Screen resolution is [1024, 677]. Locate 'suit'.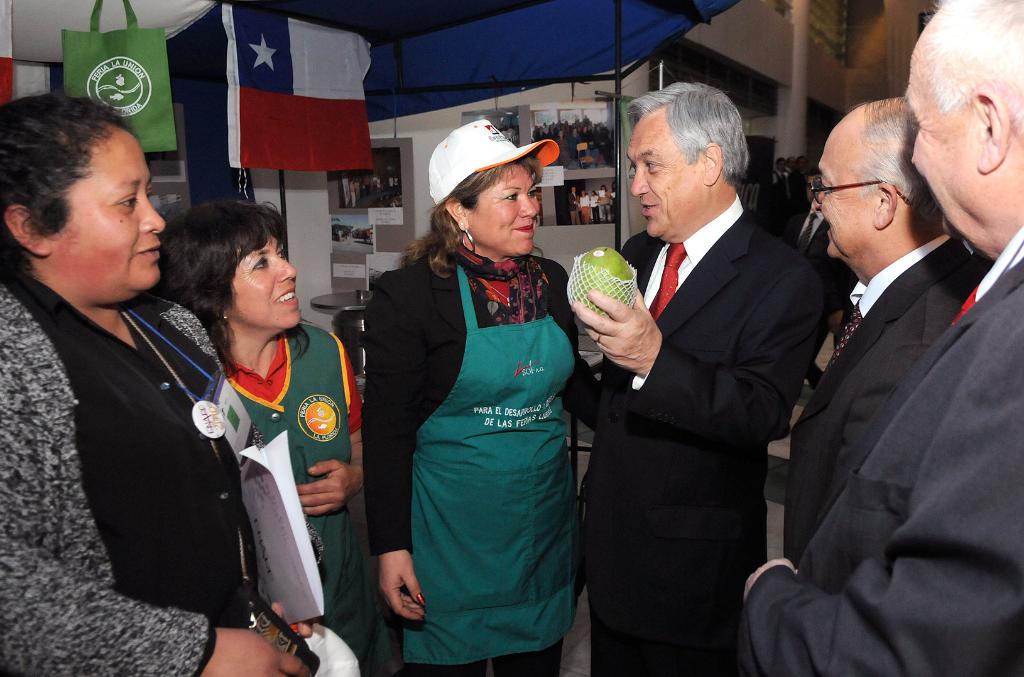
box=[745, 258, 1023, 676].
